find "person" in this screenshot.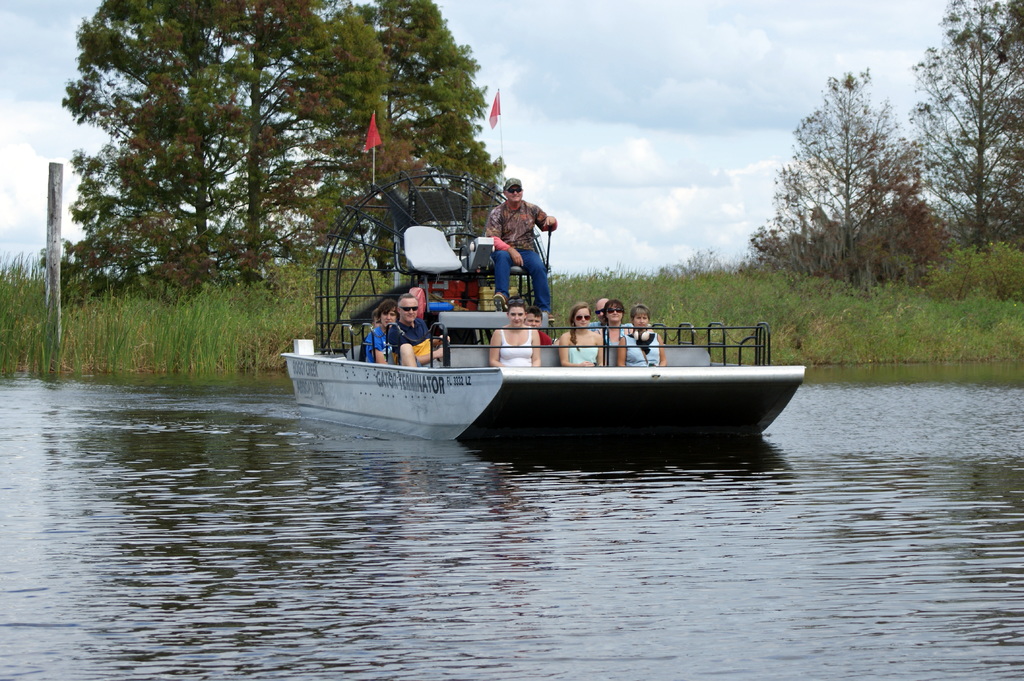
The bounding box for "person" is 485/297/540/364.
